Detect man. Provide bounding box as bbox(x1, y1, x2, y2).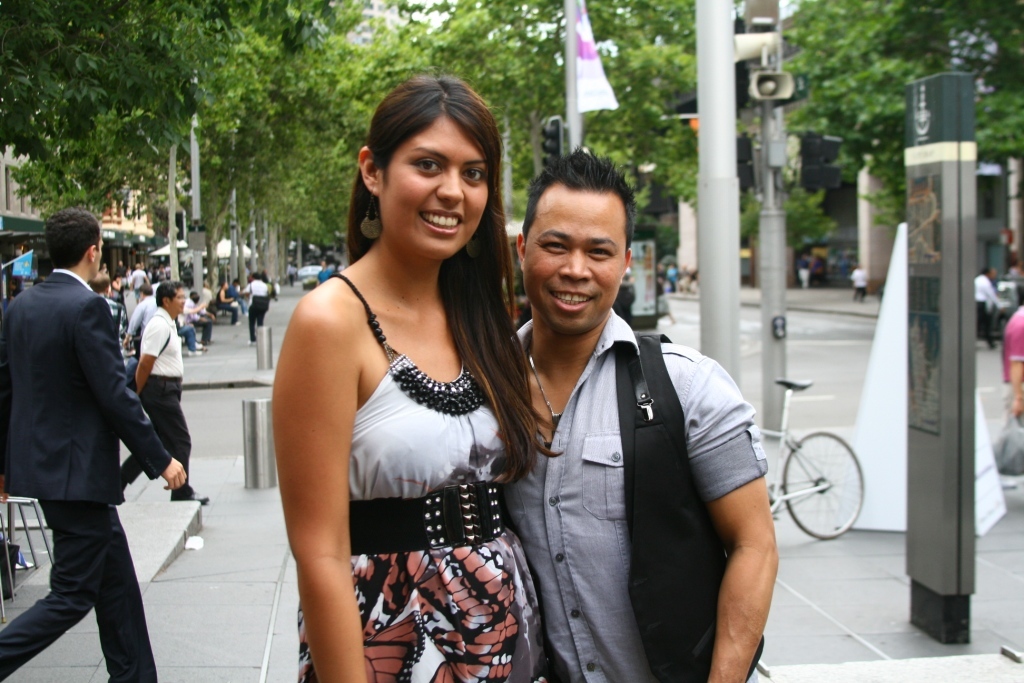
bbox(503, 145, 780, 682).
